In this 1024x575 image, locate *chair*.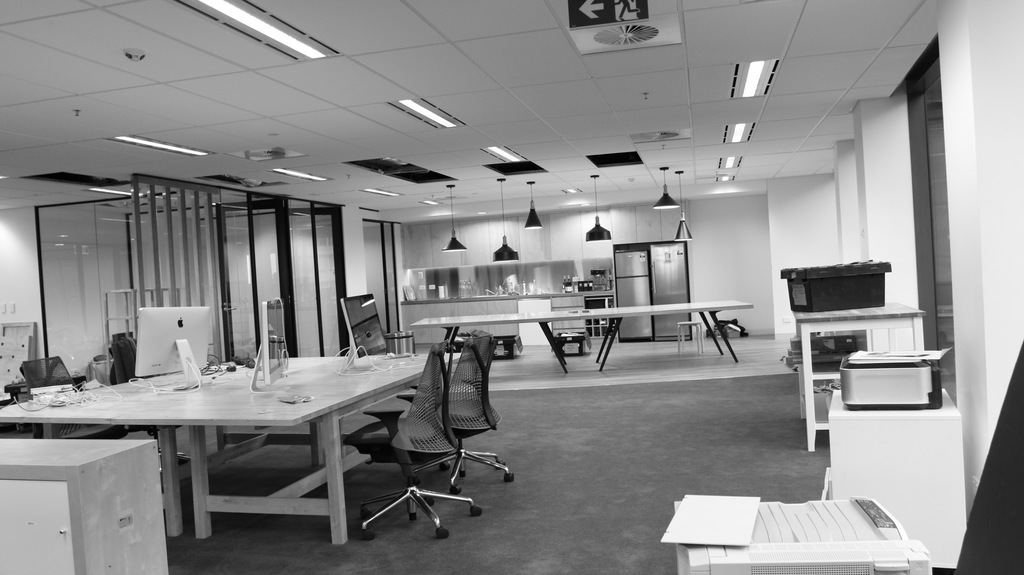
Bounding box: box=[960, 344, 1023, 574].
